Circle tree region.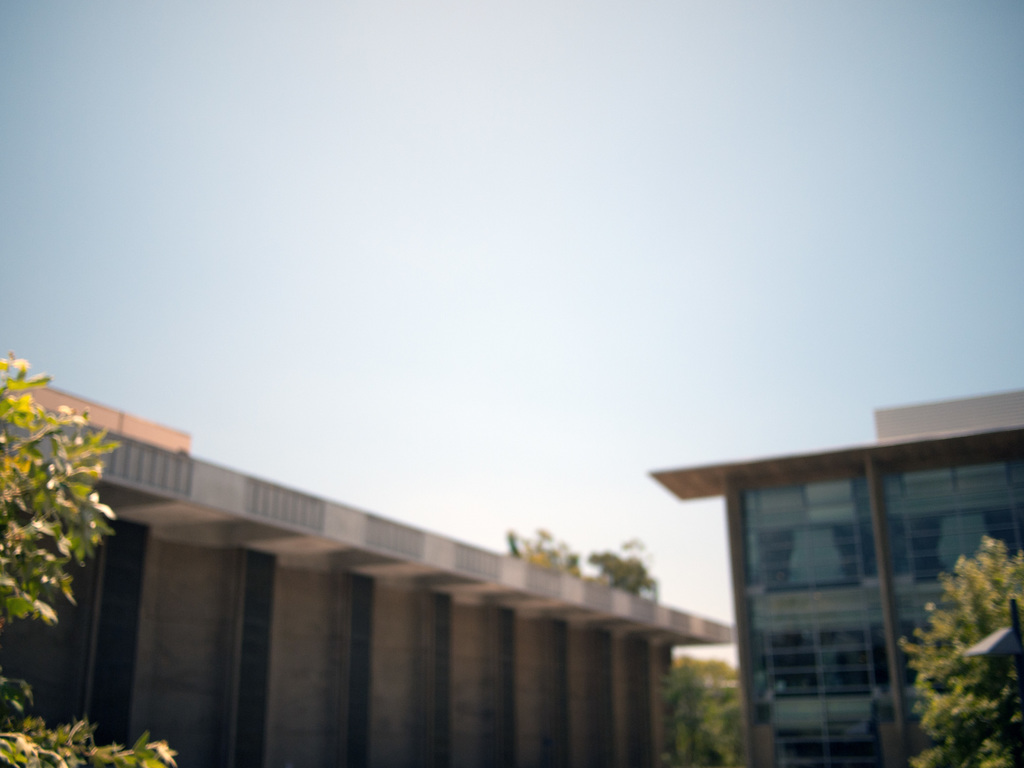
Region: 887:536:1023:745.
